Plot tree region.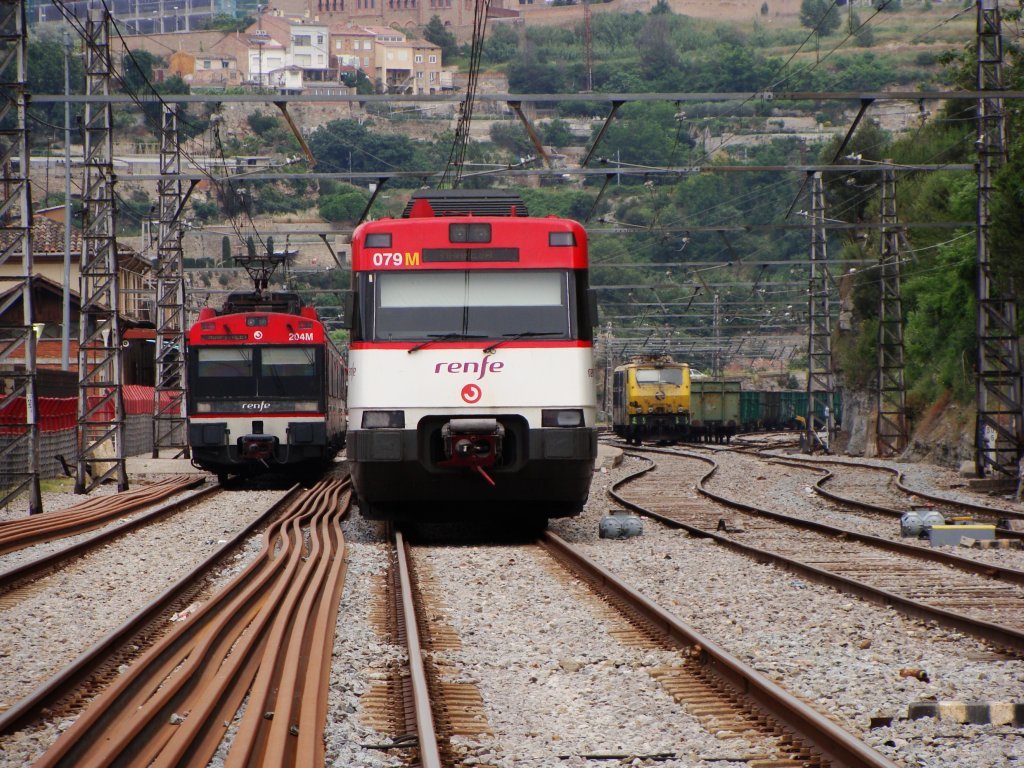
Plotted at <region>634, 12, 681, 83</region>.
